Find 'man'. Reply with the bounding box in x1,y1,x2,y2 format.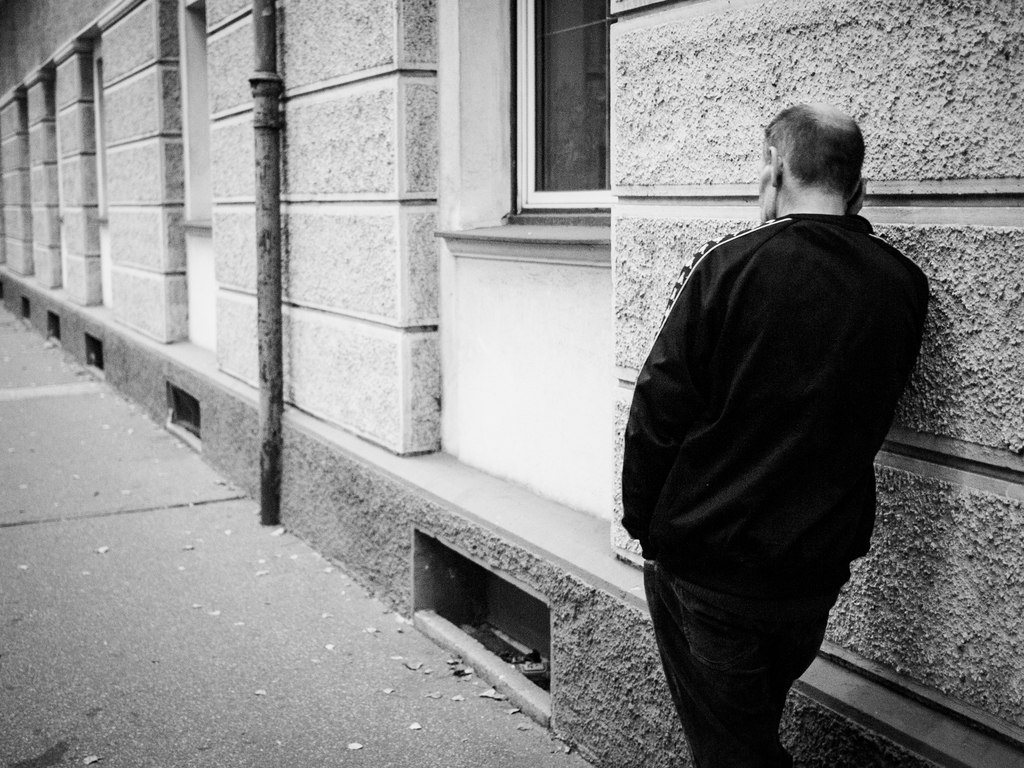
610,89,943,765.
